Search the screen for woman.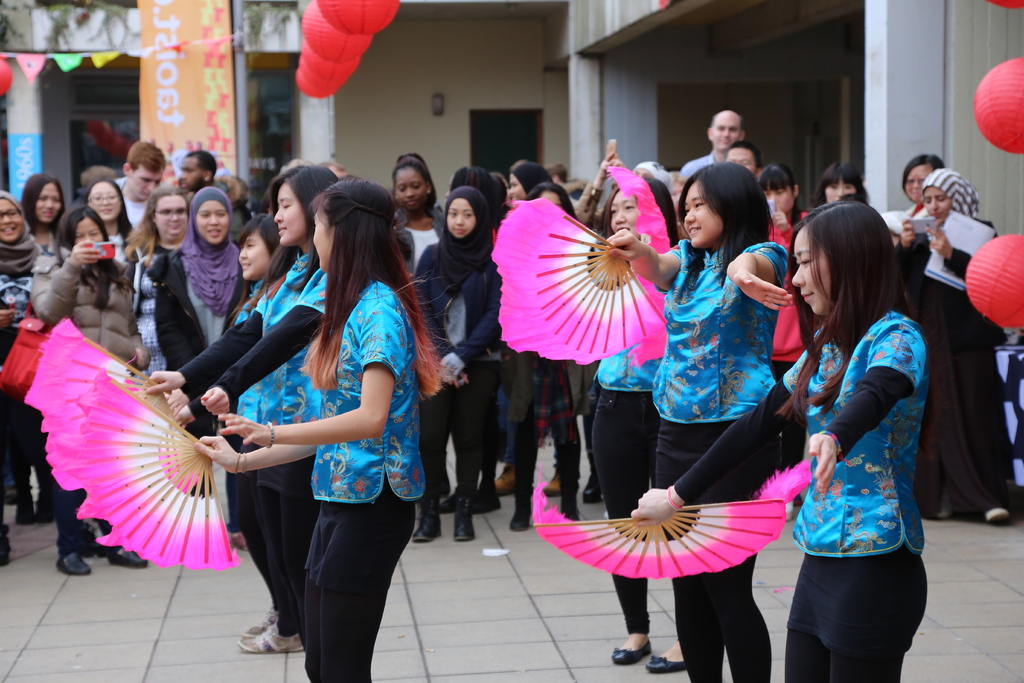
Found at BBox(390, 152, 453, 498).
